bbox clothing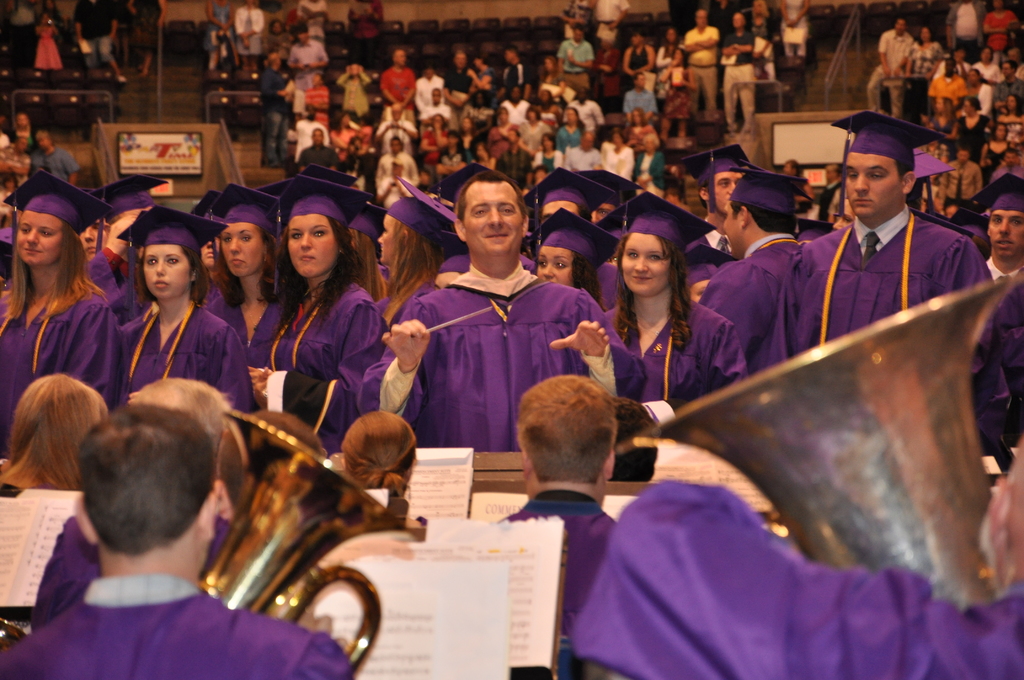
BBox(605, 296, 746, 408)
